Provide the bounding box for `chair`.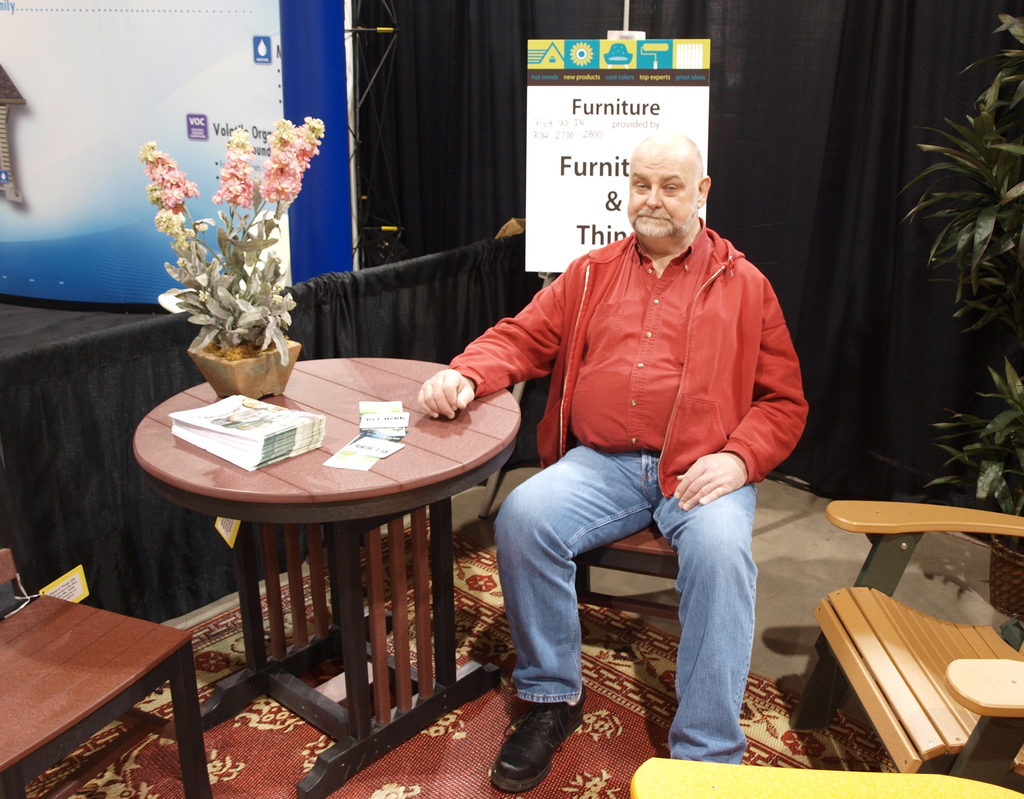
bbox=[582, 523, 685, 622].
